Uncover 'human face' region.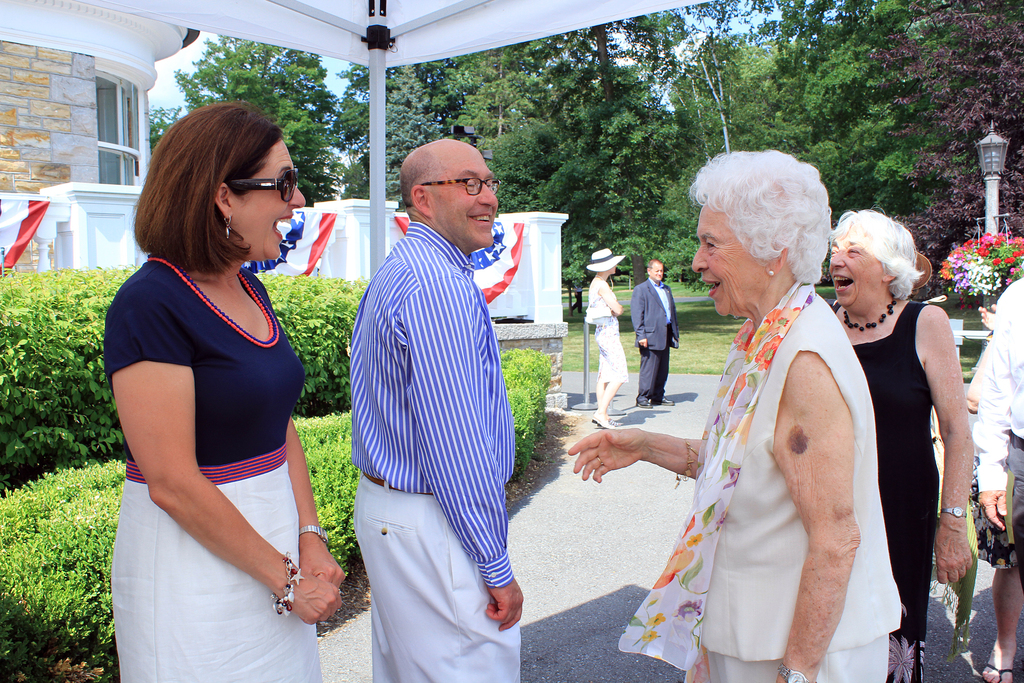
Uncovered: 821,247,890,313.
